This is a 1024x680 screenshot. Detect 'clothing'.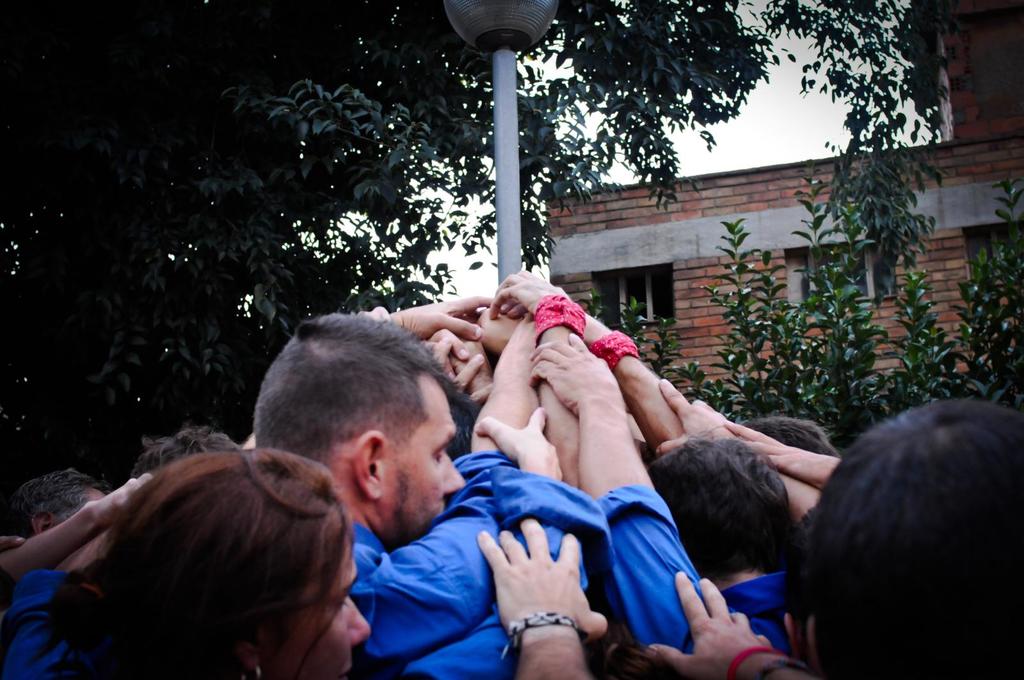
bbox=[4, 568, 74, 679].
